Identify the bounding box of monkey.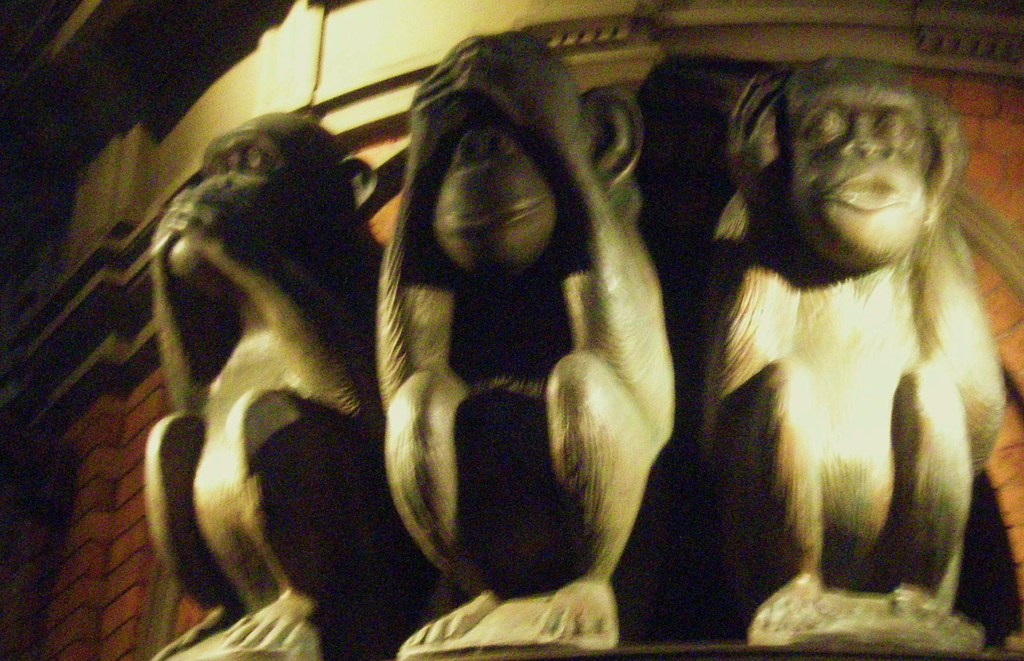
select_region(374, 26, 689, 646).
